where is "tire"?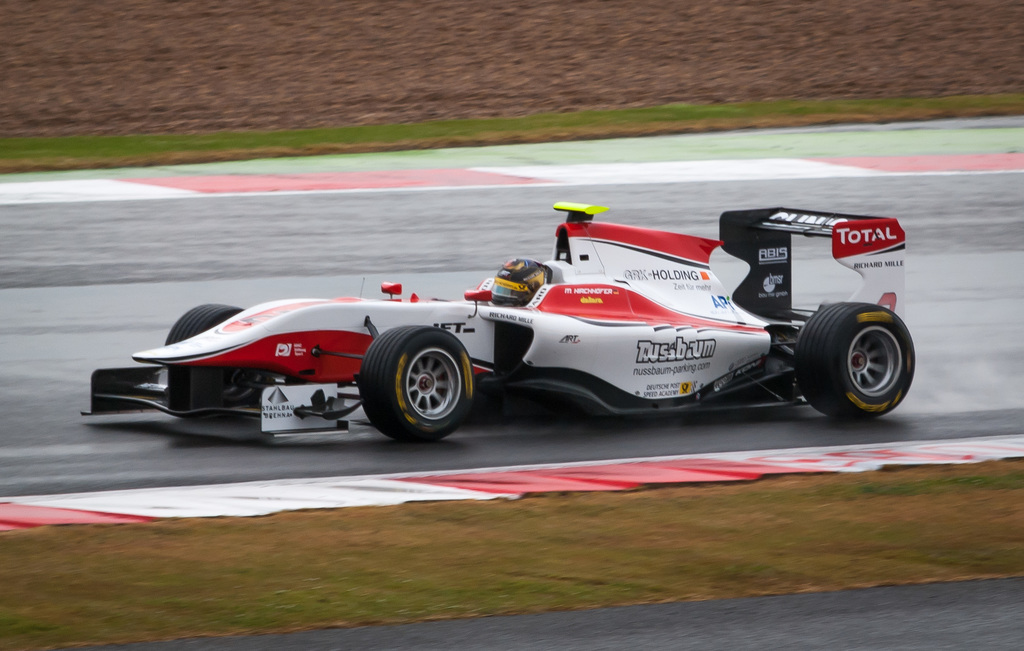
(159,302,252,401).
